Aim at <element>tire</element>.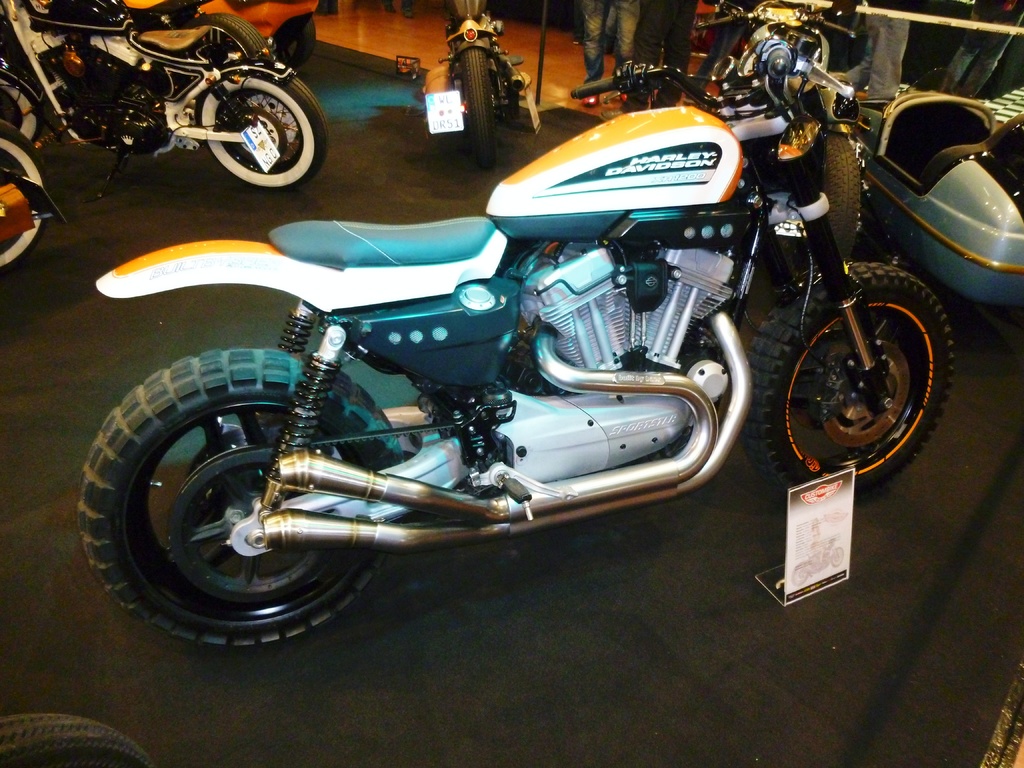
Aimed at pyautogui.locateOnScreen(0, 124, 51, 273).
